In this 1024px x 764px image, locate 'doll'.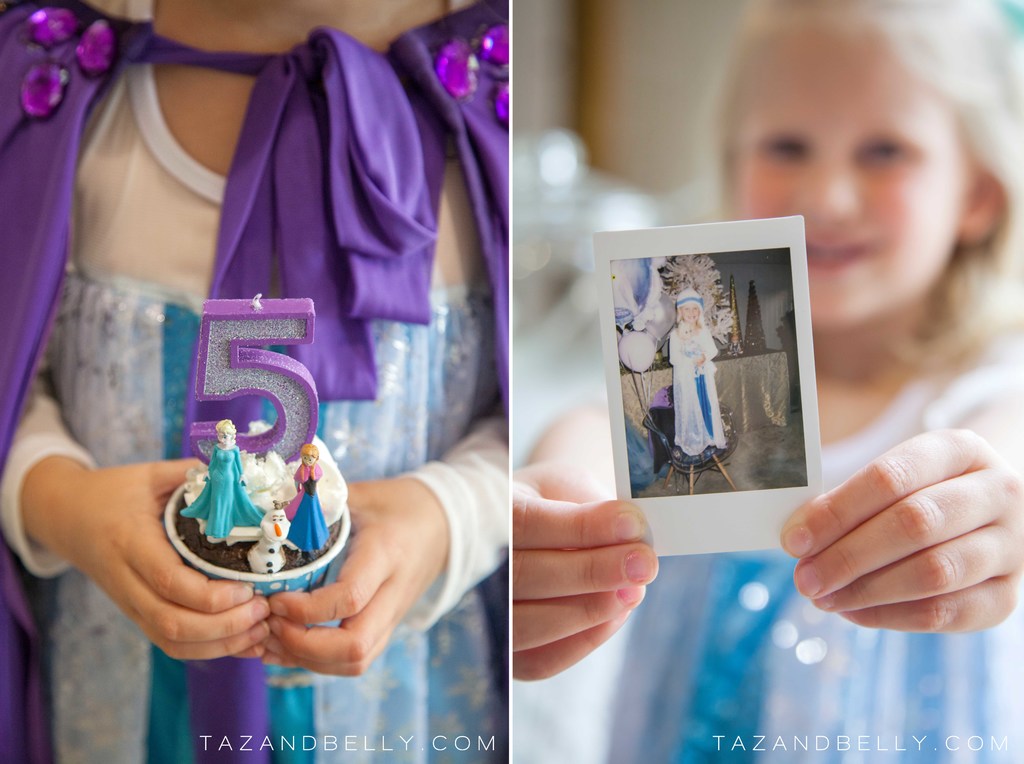
Bounding box: bbox(154, 402, 259, 537).
